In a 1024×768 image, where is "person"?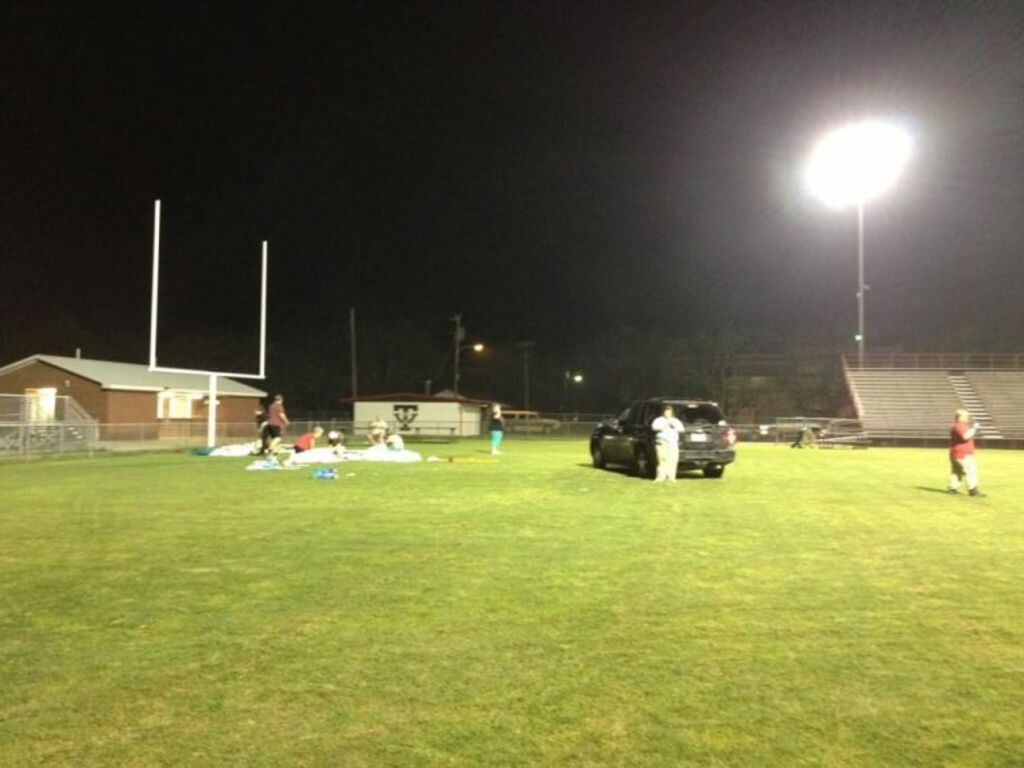
[489, 402, 511, 468].
